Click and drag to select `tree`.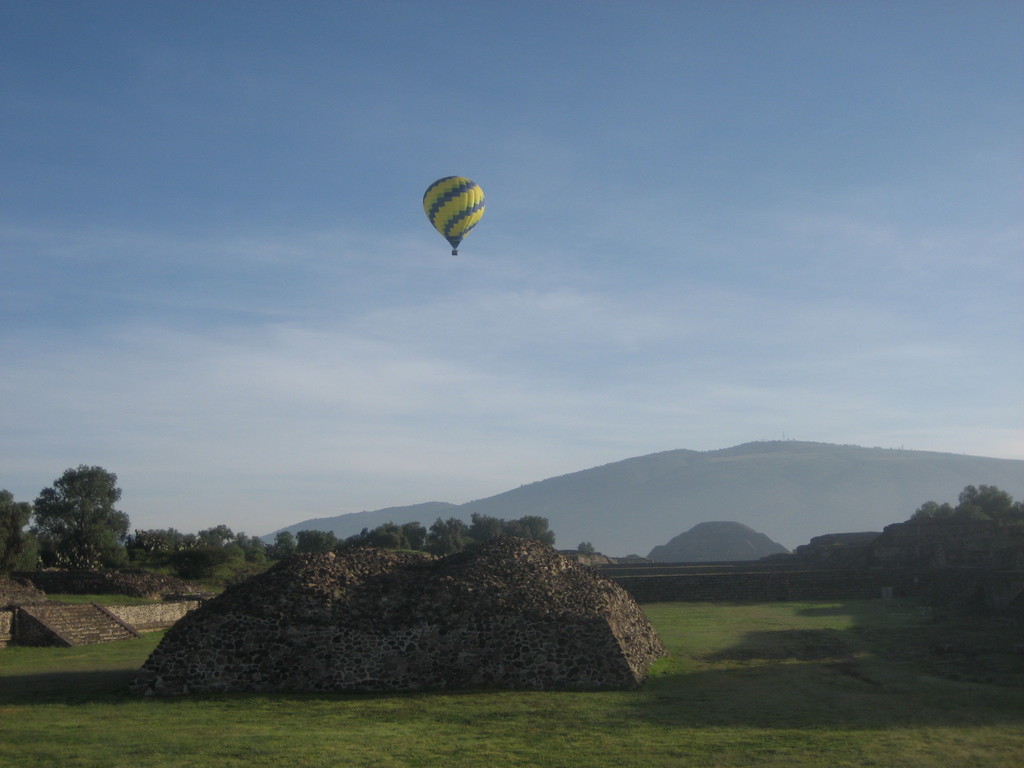
Selection: [x1=877, y1=483, x2=1023, y2=610].
